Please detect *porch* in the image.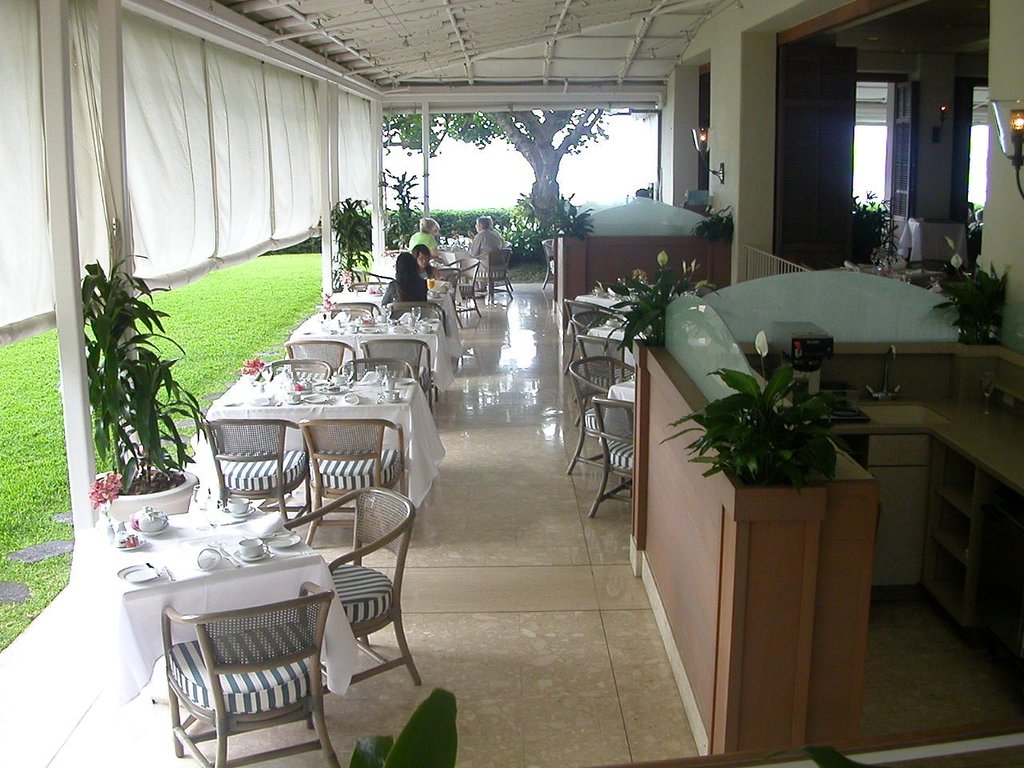
BBox(0, 158, 1023, 767).
